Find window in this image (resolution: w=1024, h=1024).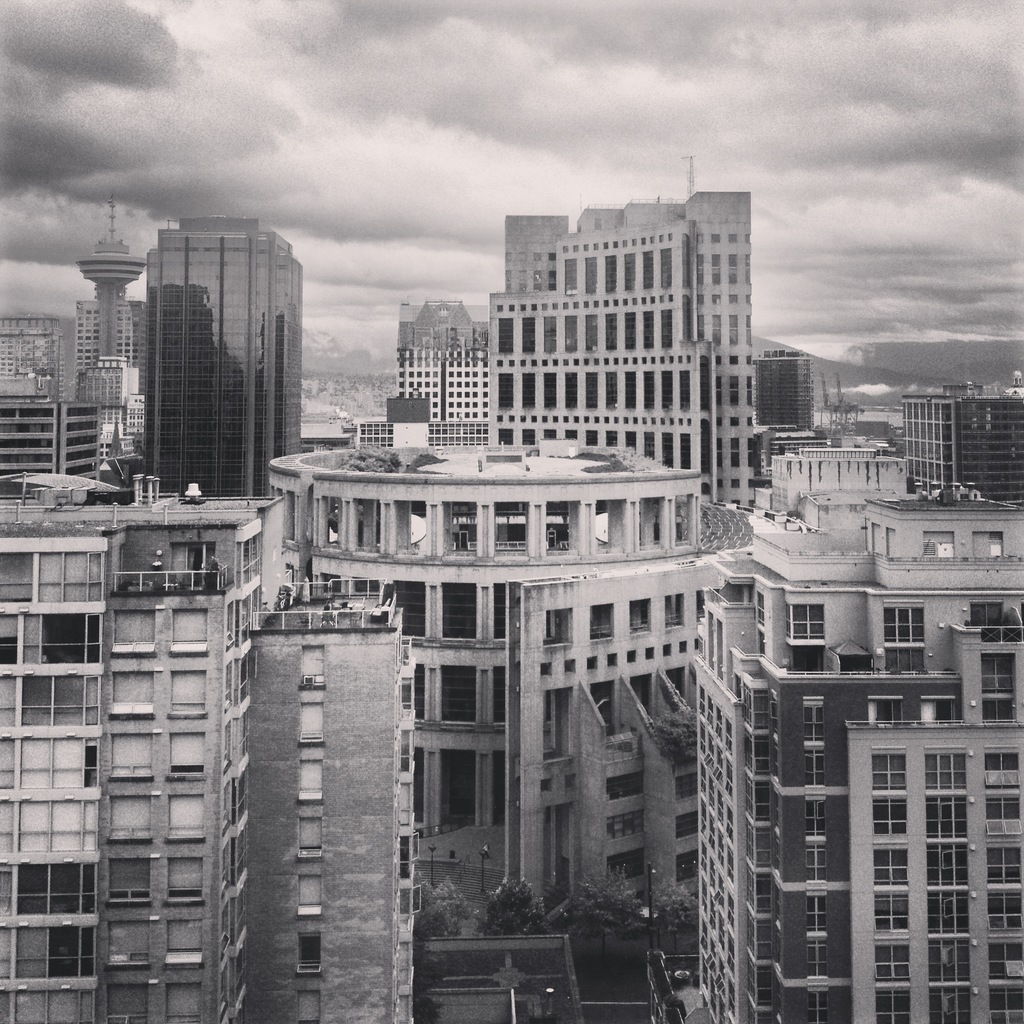
(left=883, top=605, right=930, bottom=634).
